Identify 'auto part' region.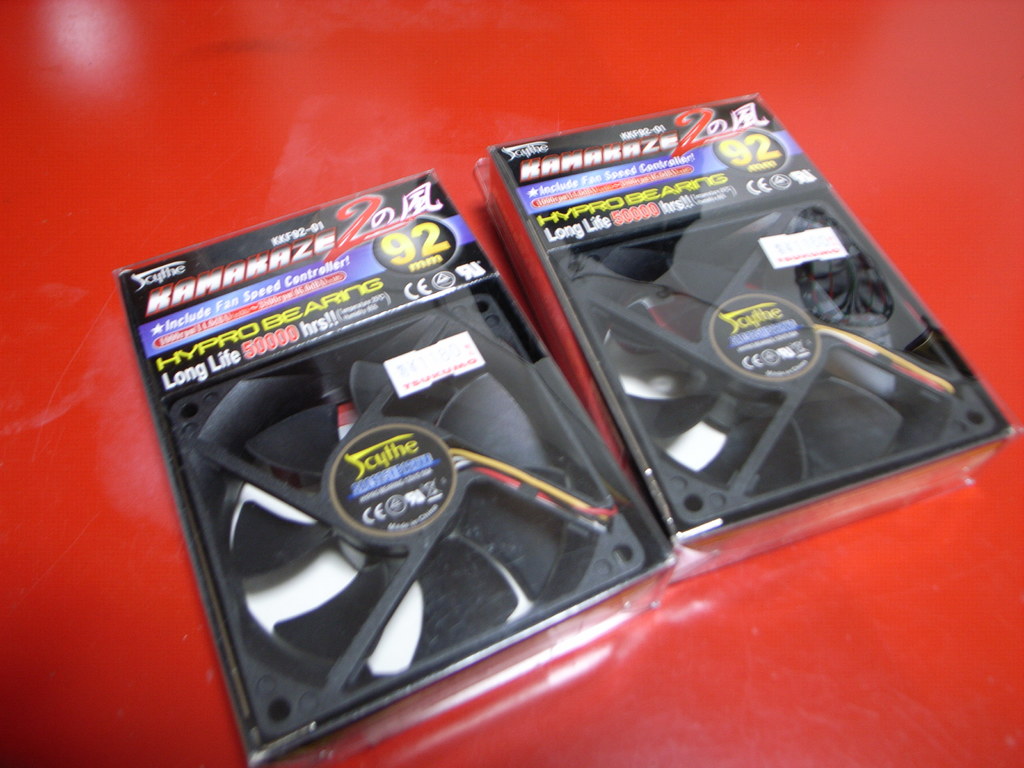
Region: <bbox>503, 134, 974, 533</bbox>.
